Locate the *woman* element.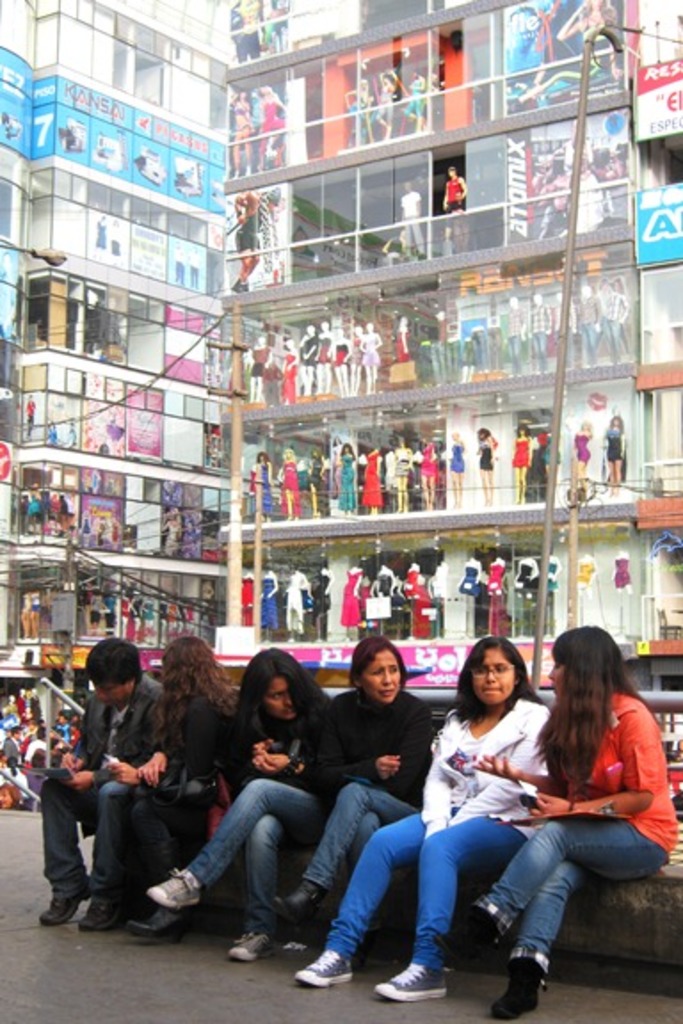
Element bbox: bbox=(306, 334, 317, 393).
